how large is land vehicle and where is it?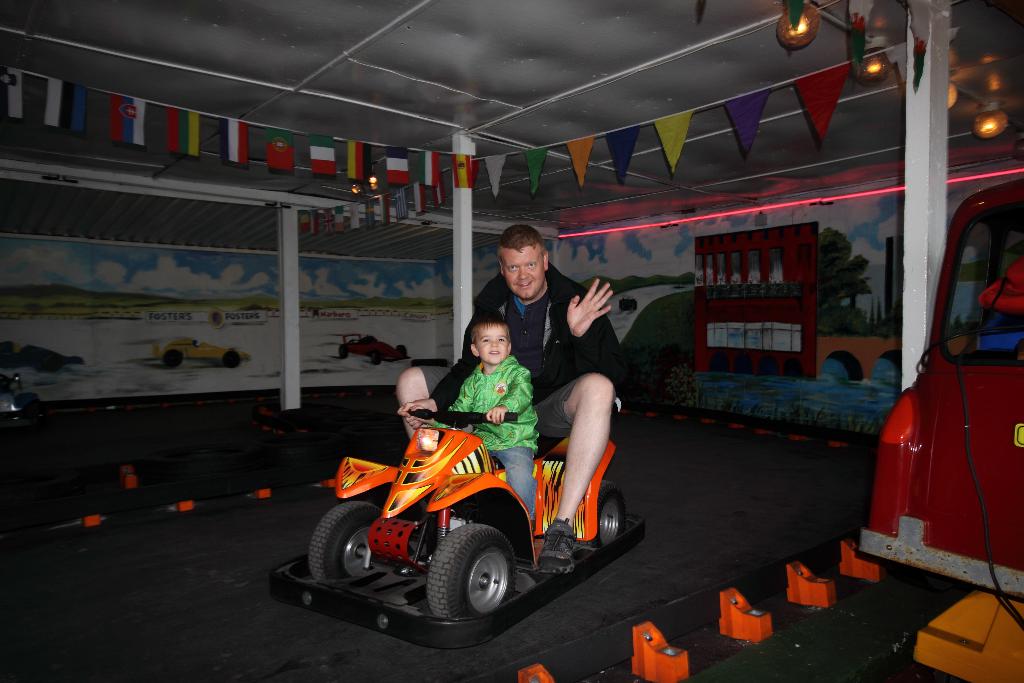
Bounding box: detection(309, 409, 621, 623).
